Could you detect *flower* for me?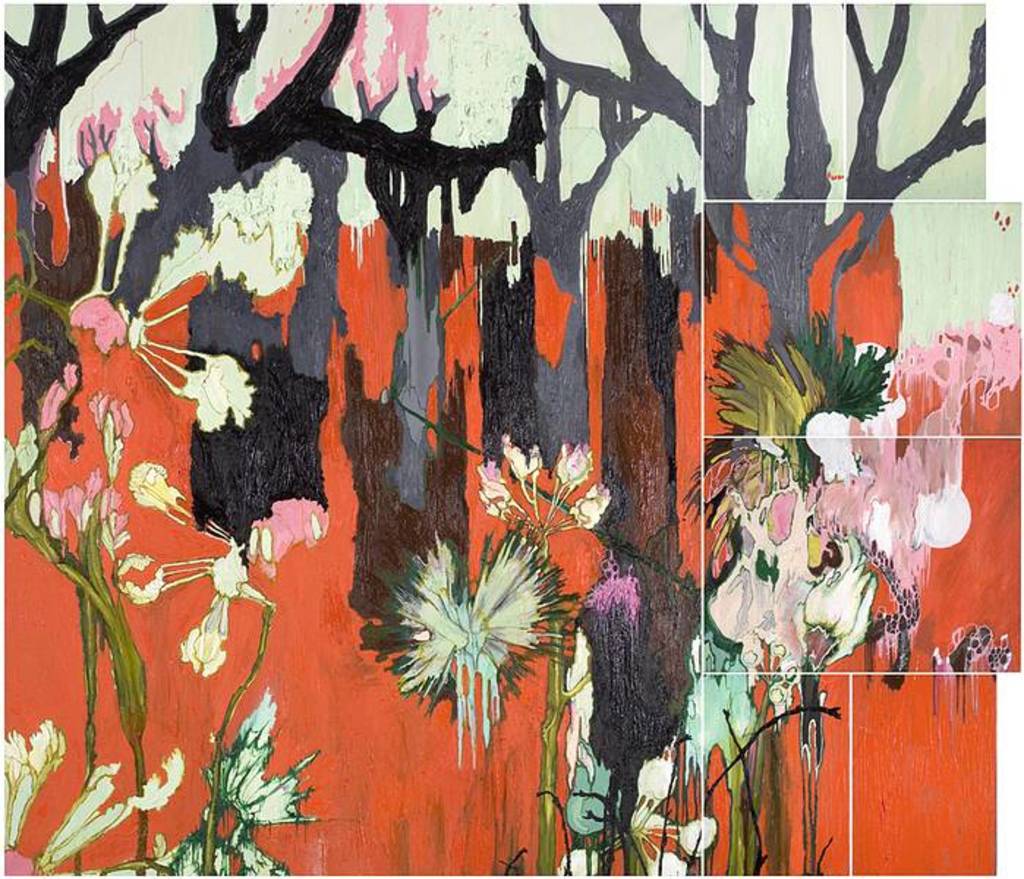
Detection result: (366,536,585,702).
